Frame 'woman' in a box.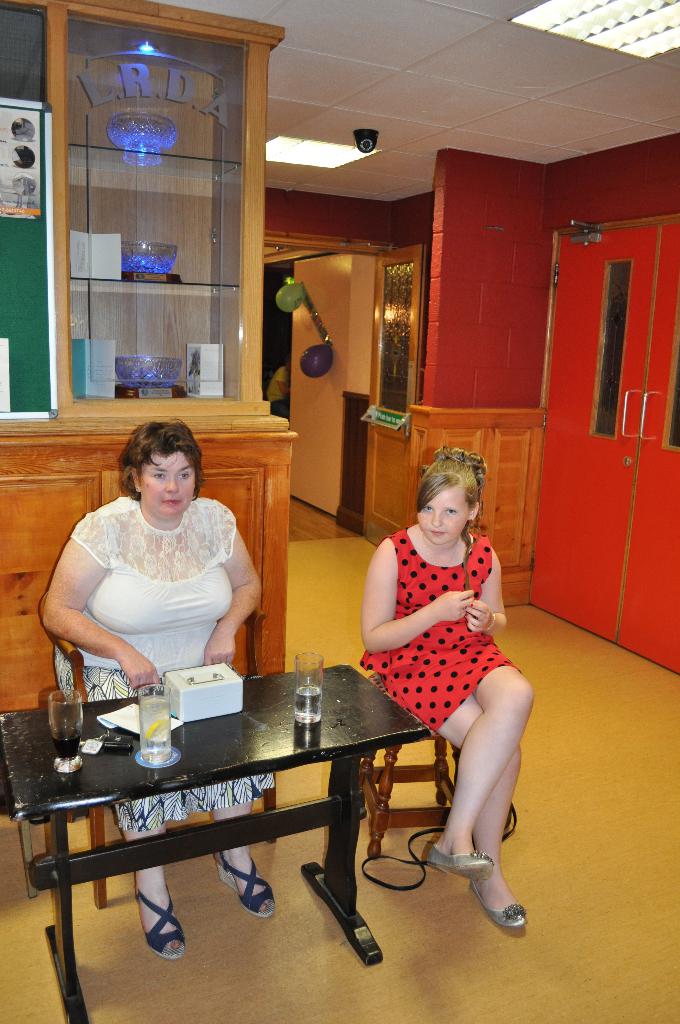
{"left": 44, "top": 424, "right": 281, "bottom": 958}.
